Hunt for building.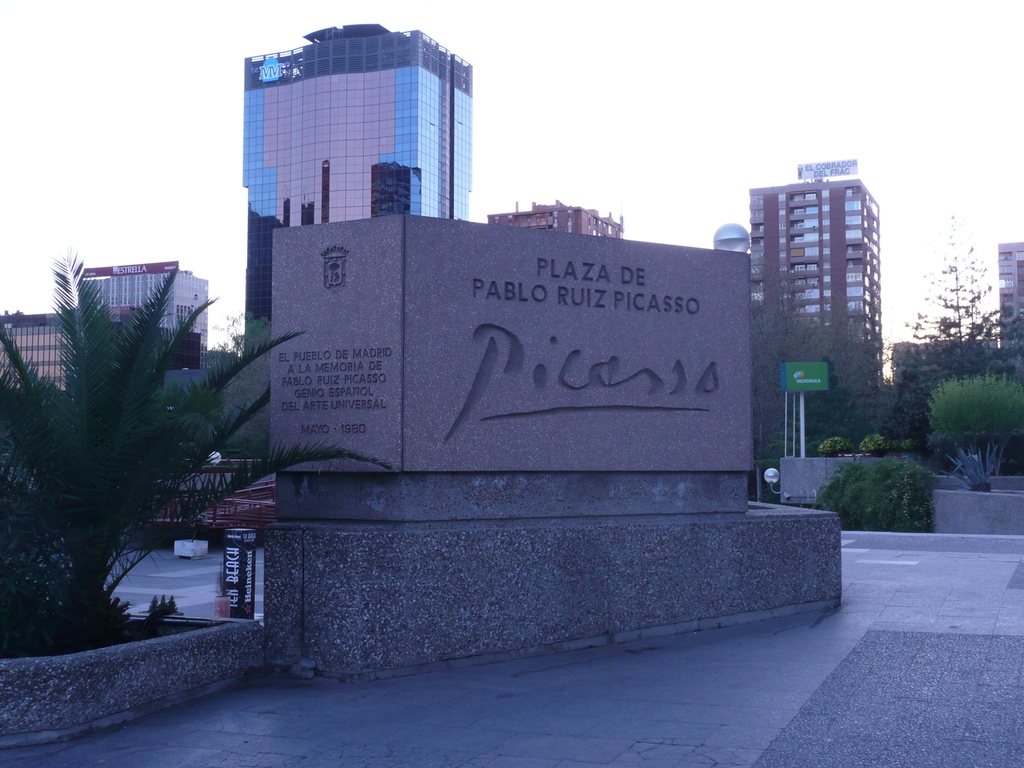
Hunted down at {"left": 235, "top": 26, "right": 476, "bottom": 364}.
